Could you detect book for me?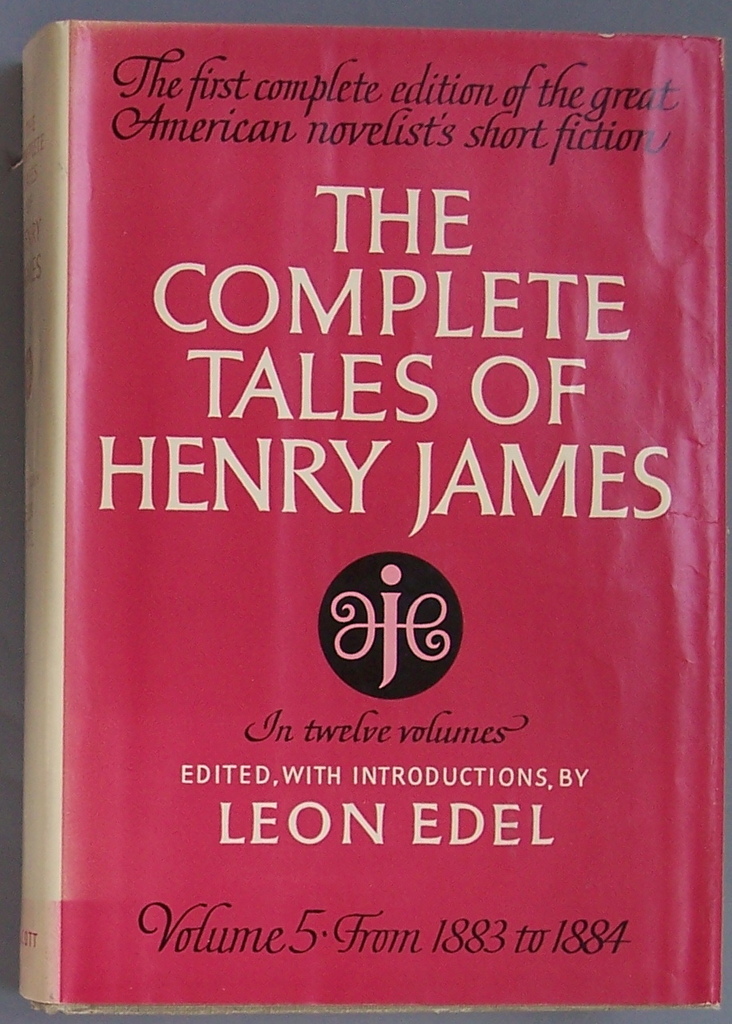
Detection result: 37:43:731:1023.
